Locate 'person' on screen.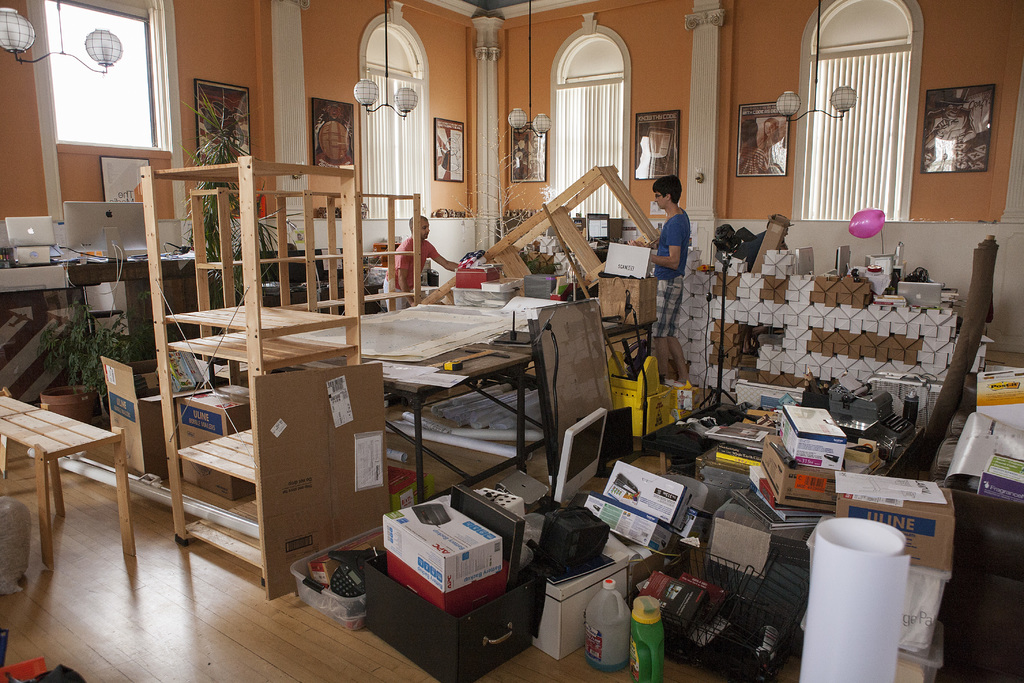
On screen at x1=378, y1=219, x2=459, y2=311.
